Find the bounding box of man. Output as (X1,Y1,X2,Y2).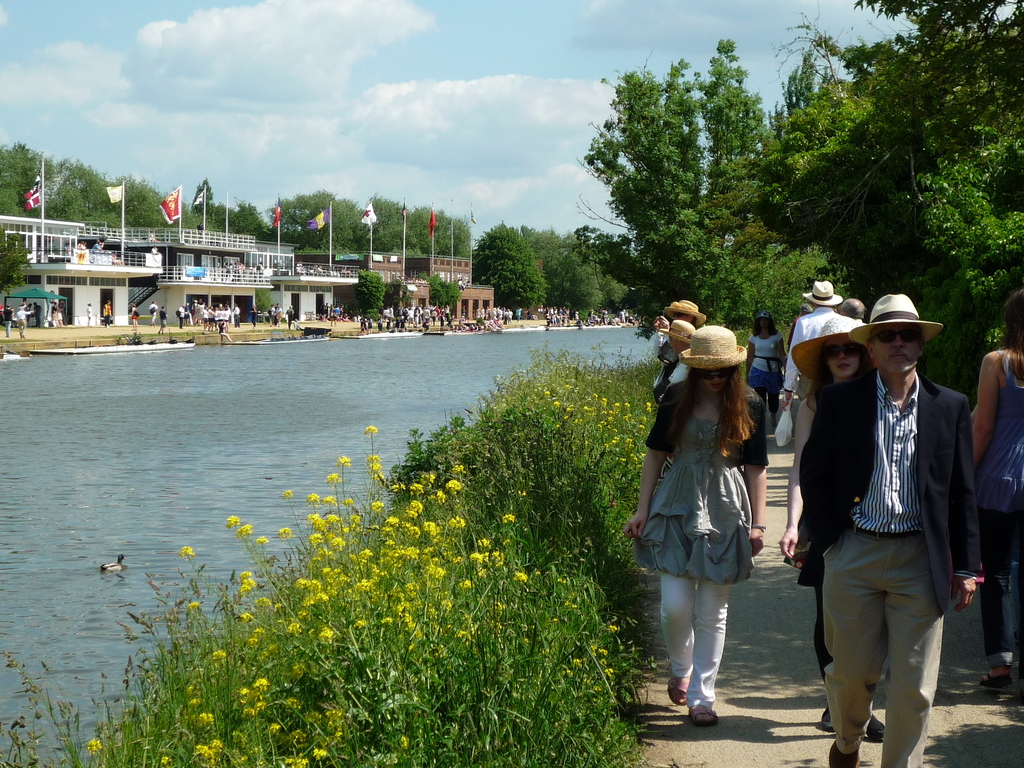
(657,298,700,405).
